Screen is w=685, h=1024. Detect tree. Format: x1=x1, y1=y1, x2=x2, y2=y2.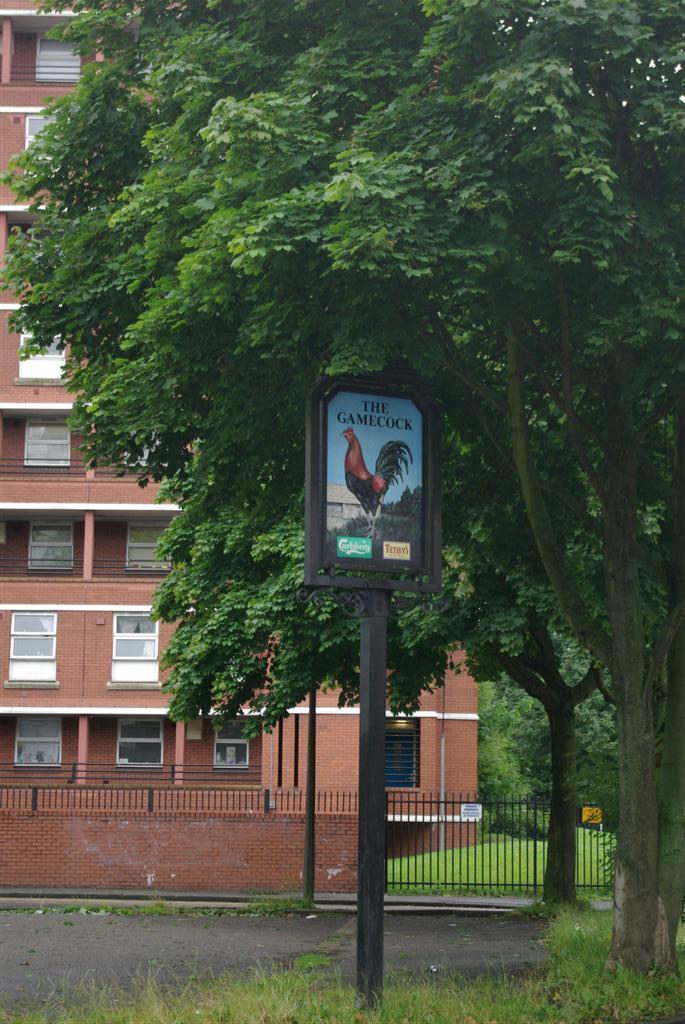
x1=445, y1=440, x2=684, y2=838.
